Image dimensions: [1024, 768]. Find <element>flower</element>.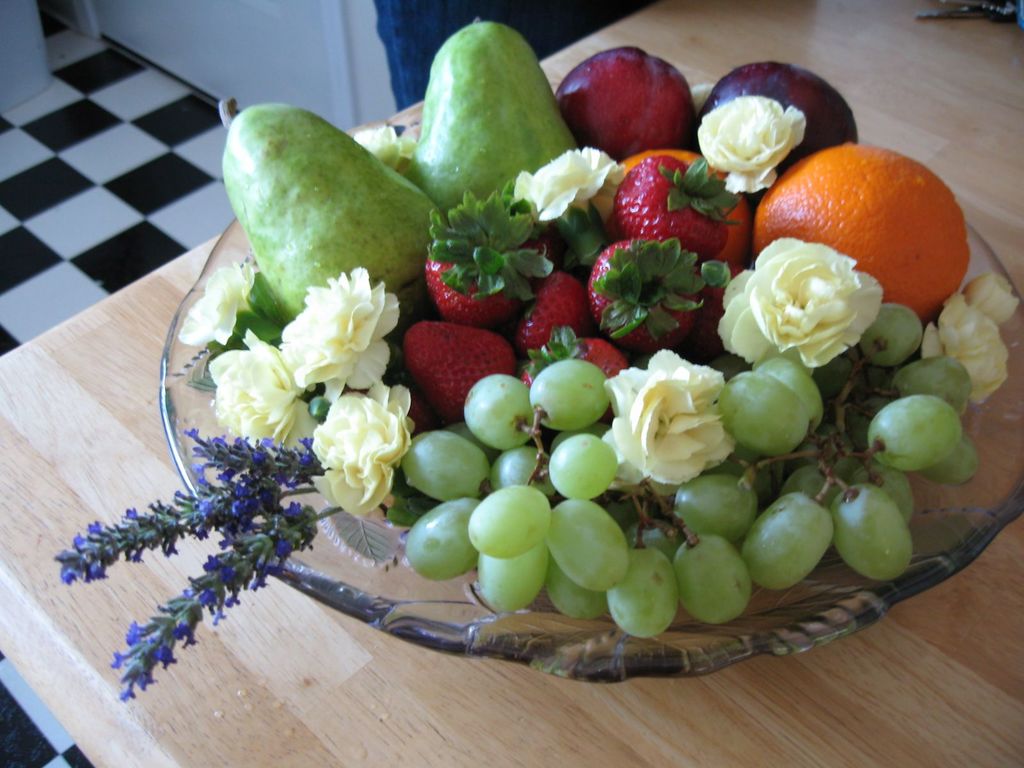
[x1=52, y1=430, x2=327, y2=701].
